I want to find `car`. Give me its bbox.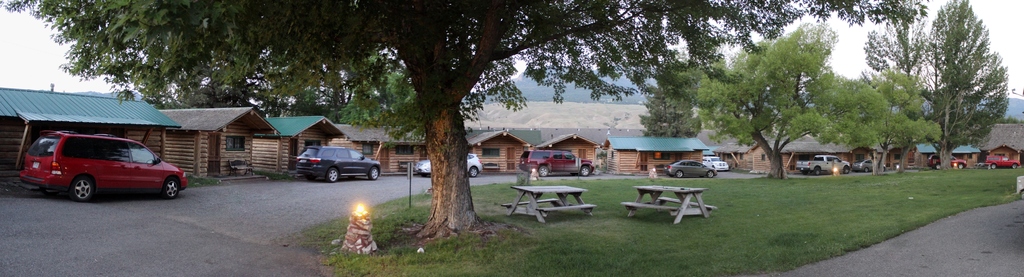
box=[415, 153, 483, 178].
